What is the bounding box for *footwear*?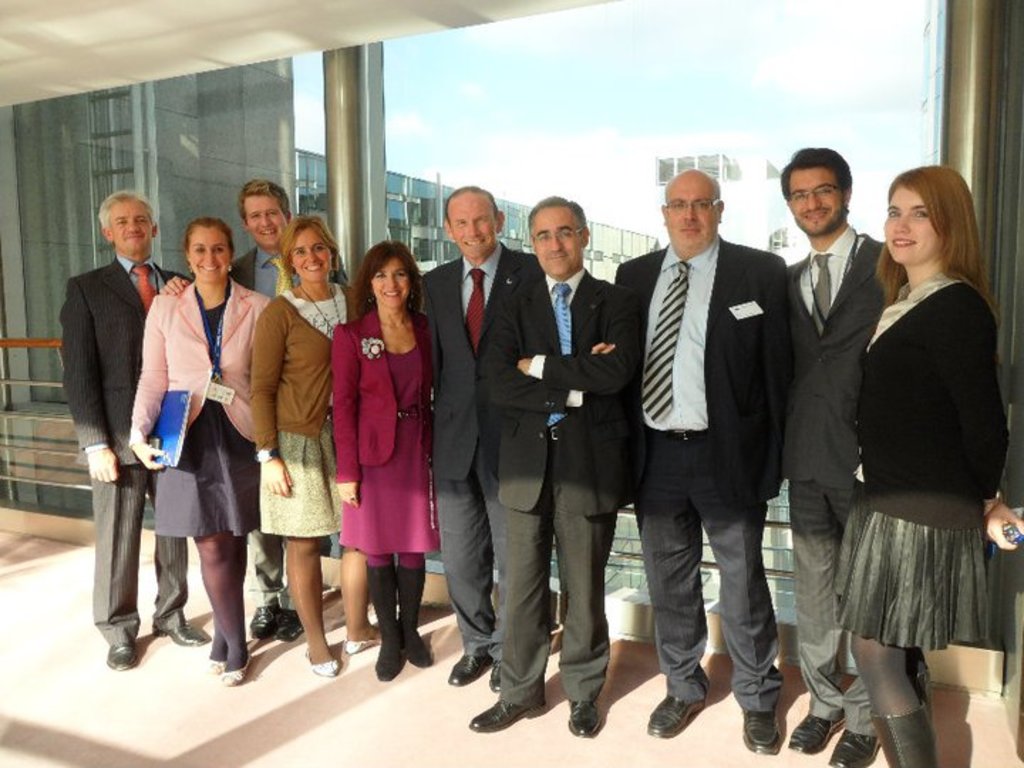
{"x1": 108, "y1": 639, "x2": 137, "y2": 673}.
